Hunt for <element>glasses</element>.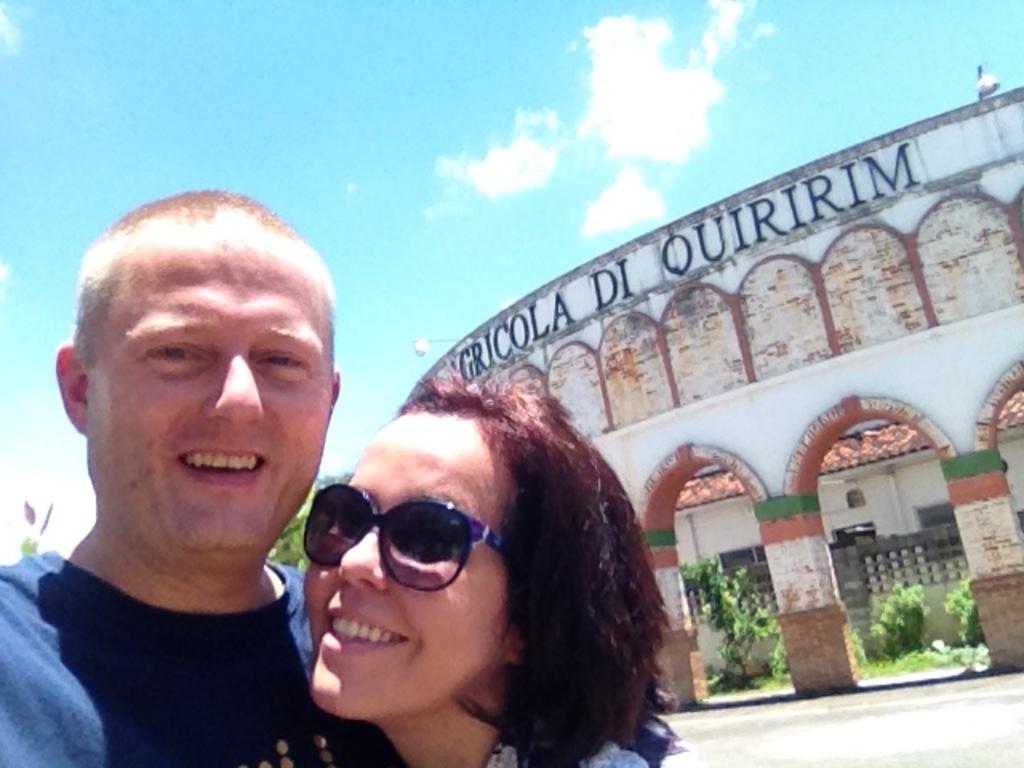
Hunted down at (294,483,504,603).
